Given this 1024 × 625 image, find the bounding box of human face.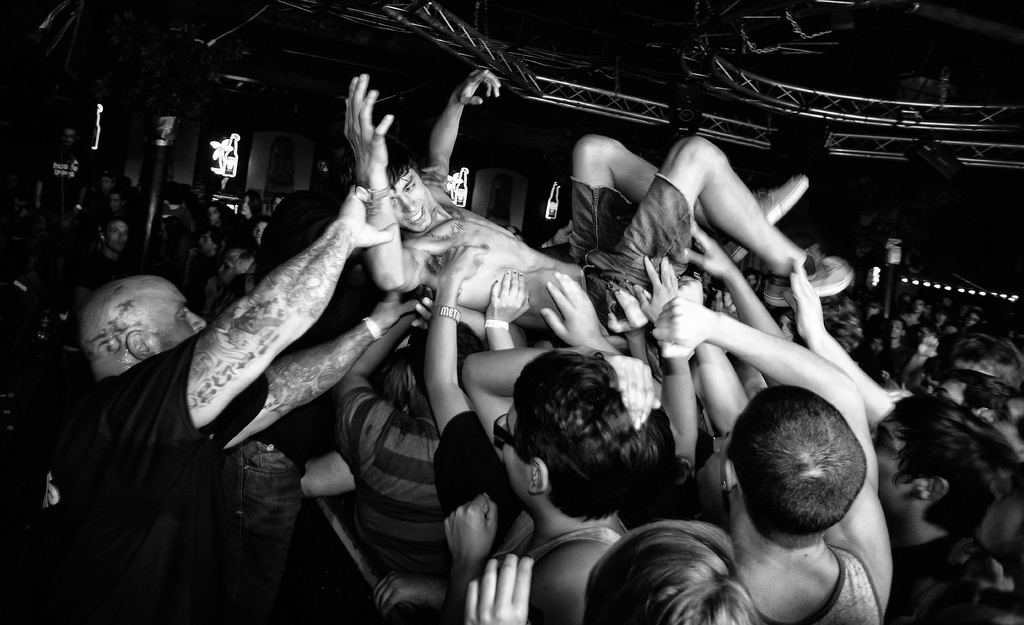
(861, 402, 917, 512).
